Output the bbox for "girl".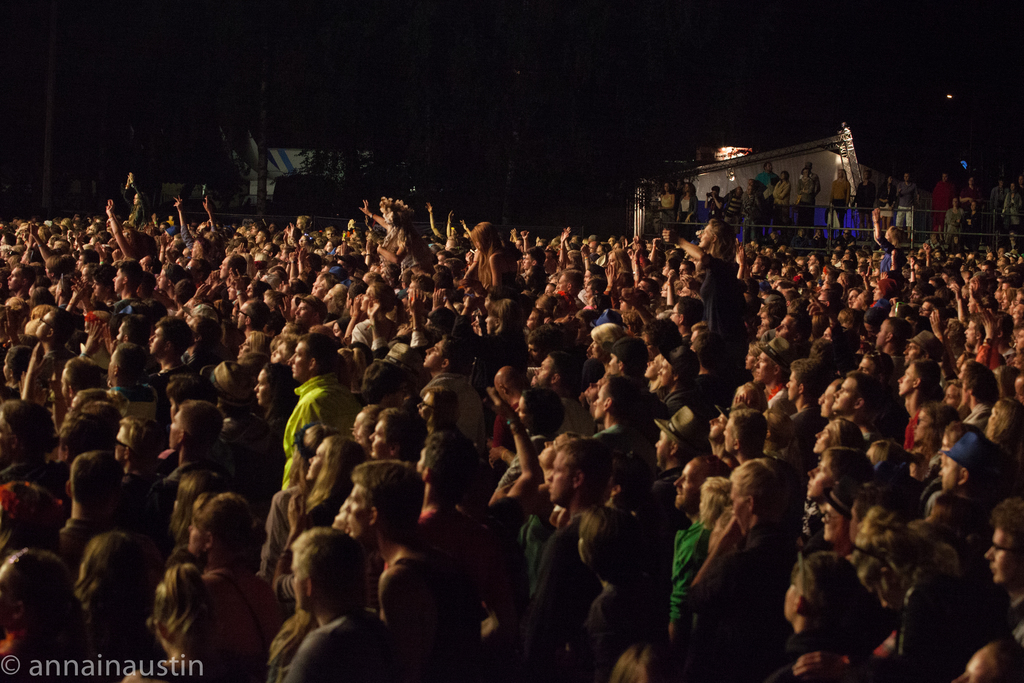
Rect(661, 183, 682, 229).
